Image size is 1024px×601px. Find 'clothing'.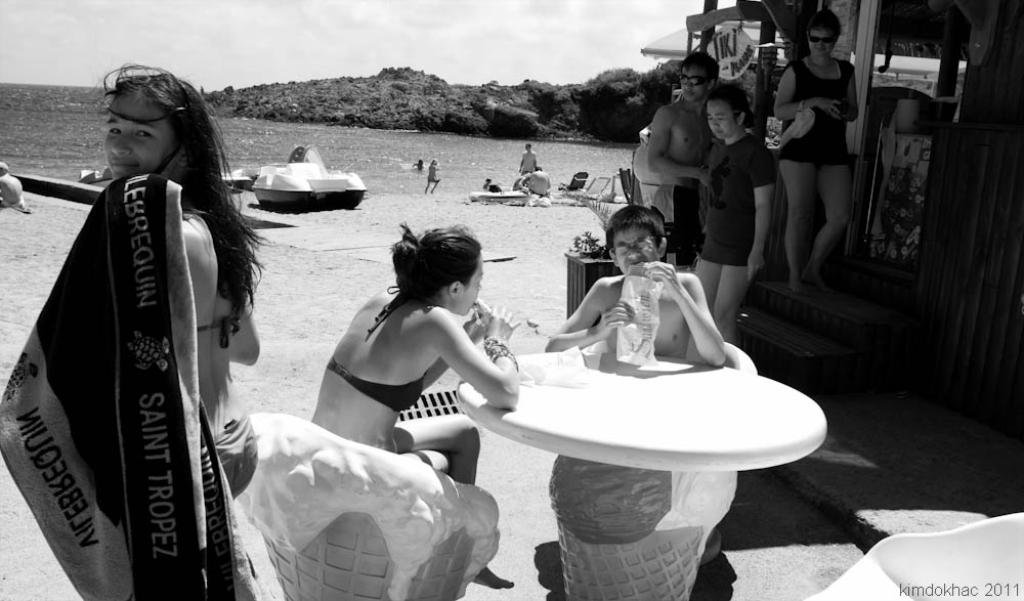
x1=651 y1=175 x2=708 y2=277.
